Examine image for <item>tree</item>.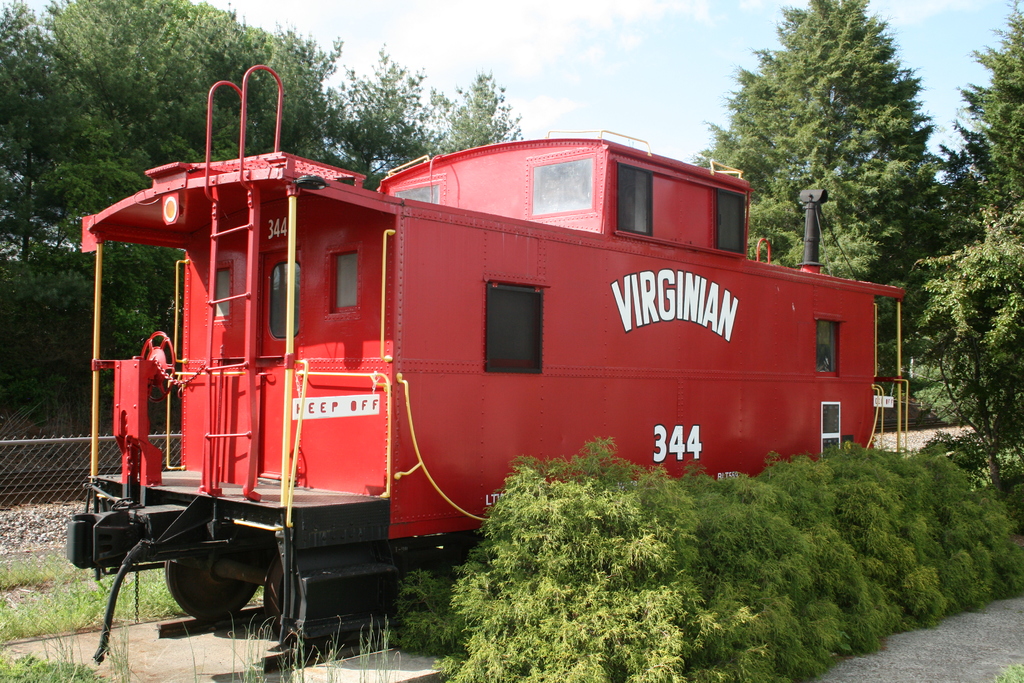
Examination result: detection(700, 0, 940, 276).
